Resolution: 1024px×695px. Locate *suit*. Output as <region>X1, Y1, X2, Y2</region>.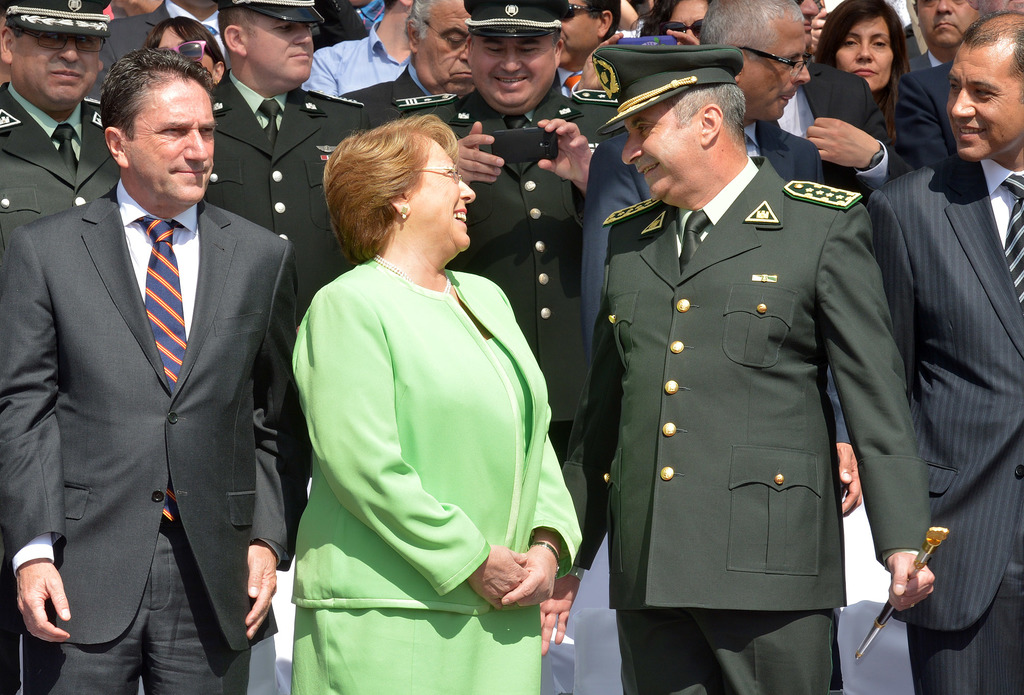
<region>0, 83, 118, 293</region>.
